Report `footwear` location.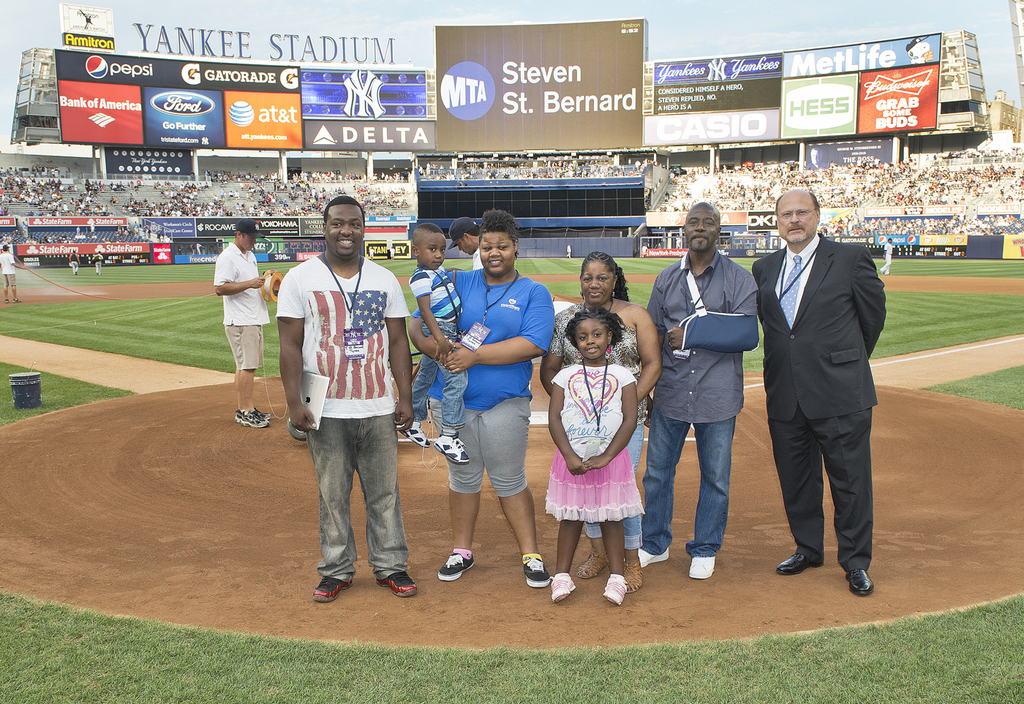
Report: (left=775, top=551, right=825, bottom=579).
